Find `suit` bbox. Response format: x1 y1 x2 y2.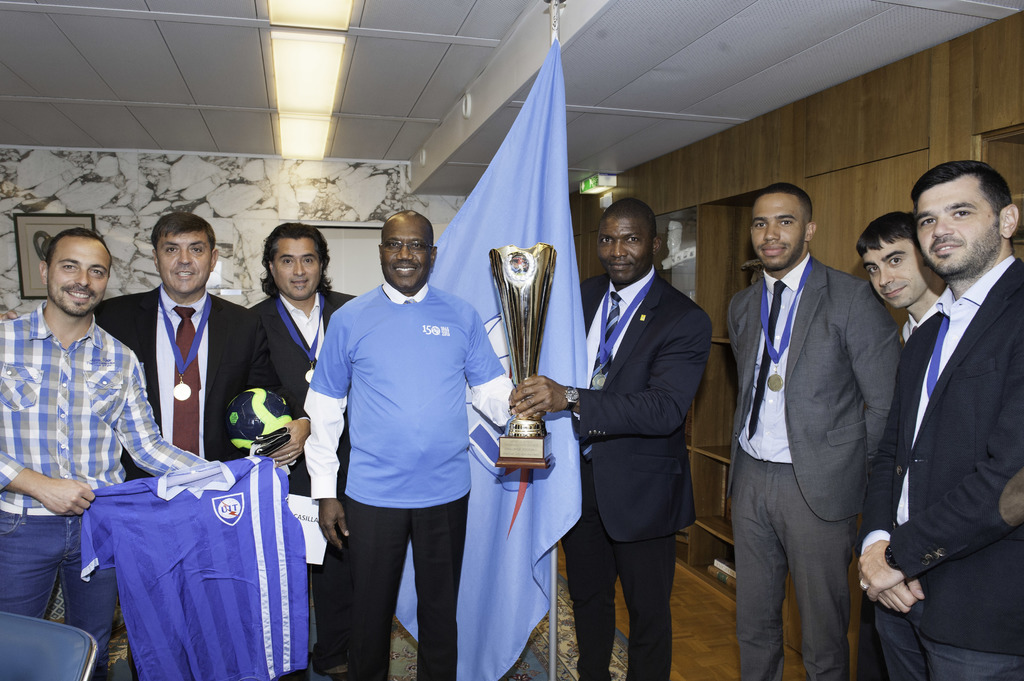
94 285 278 680.
